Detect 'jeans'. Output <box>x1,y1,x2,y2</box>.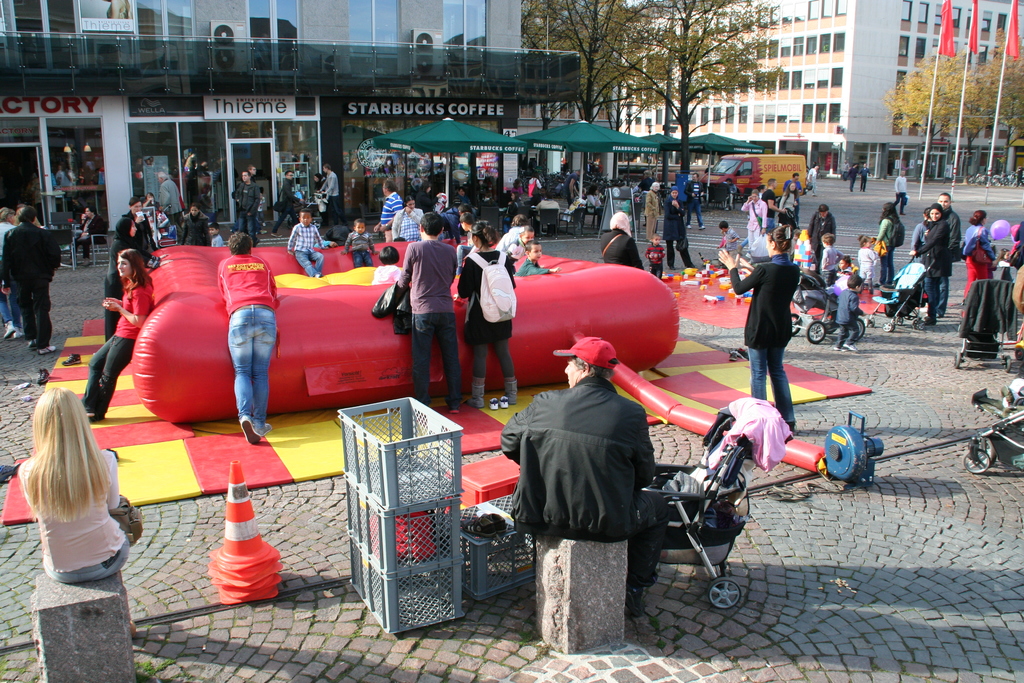
<box>355,249,375,272</box>.
